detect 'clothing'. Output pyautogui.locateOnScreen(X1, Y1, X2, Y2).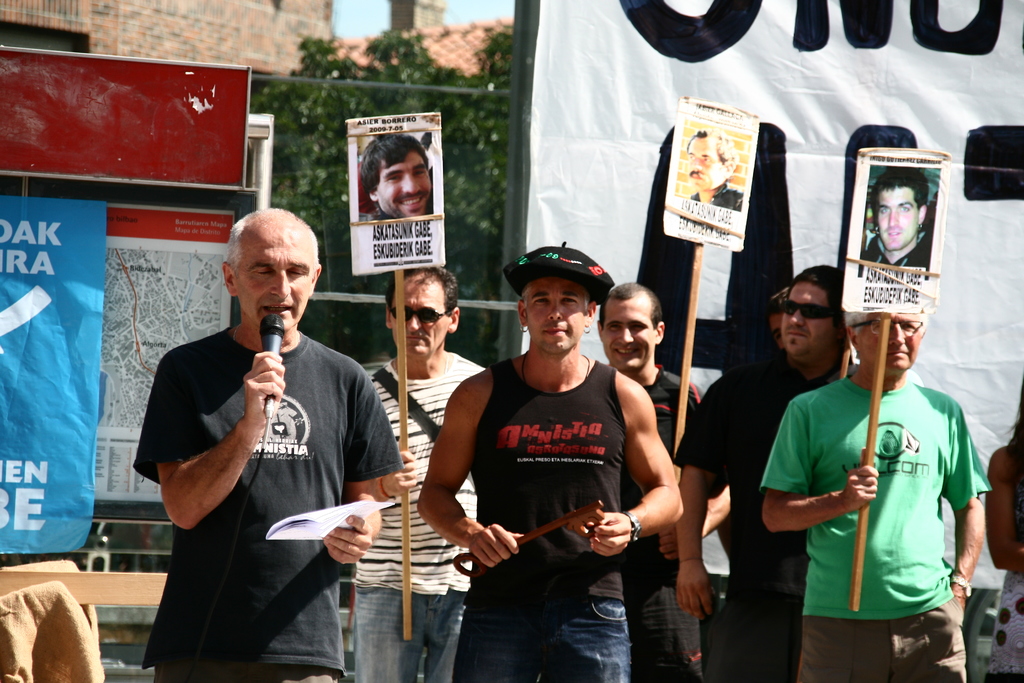
pyautogui.locateOnScreen(449, 359, 634, 682).
